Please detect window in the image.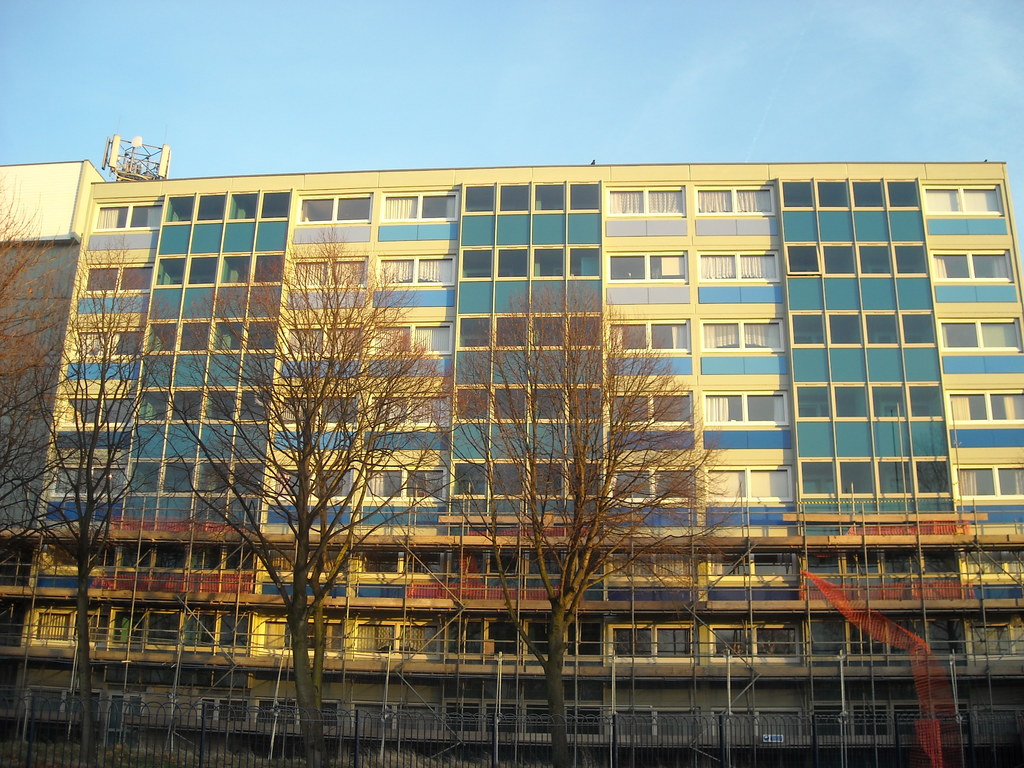
bbox(384, 252, 456, 285).
